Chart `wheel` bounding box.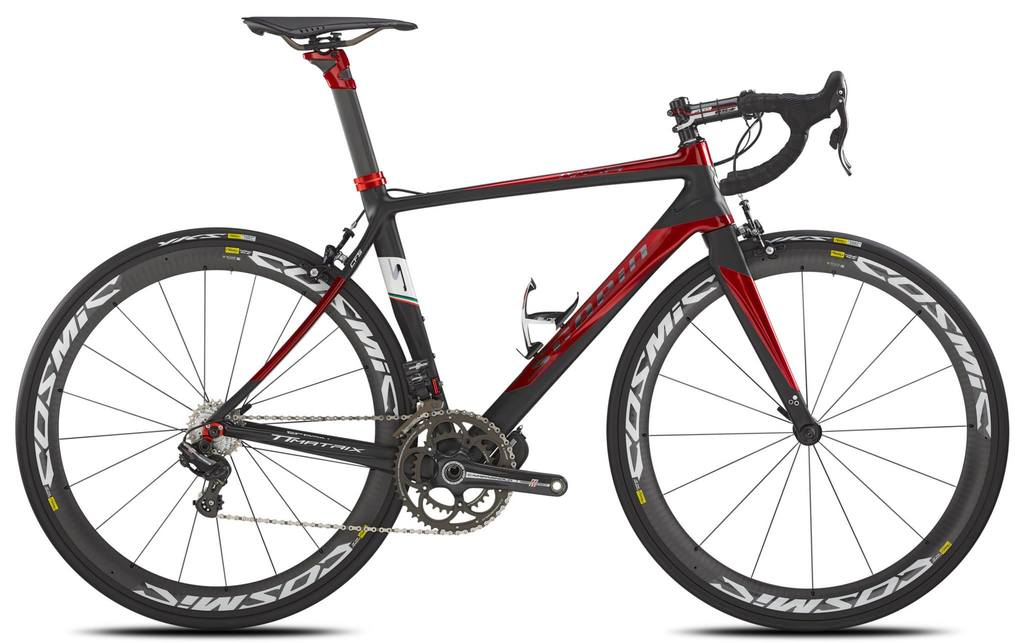
Charted: detection(598, 248, 999, 612).
